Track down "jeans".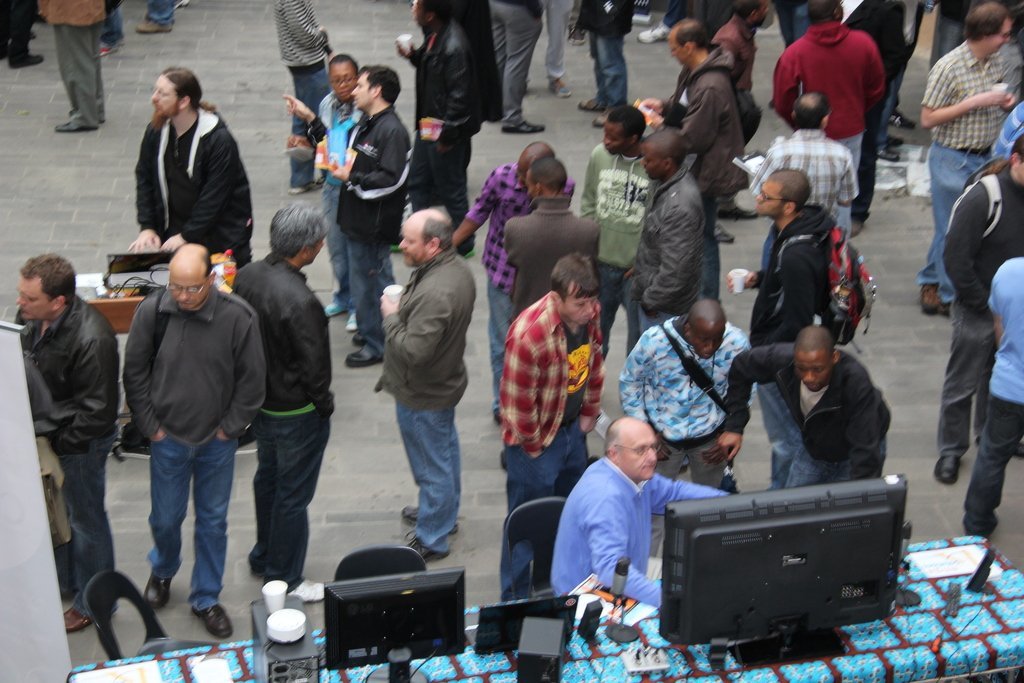
Tracked to 338 229 398 344.
